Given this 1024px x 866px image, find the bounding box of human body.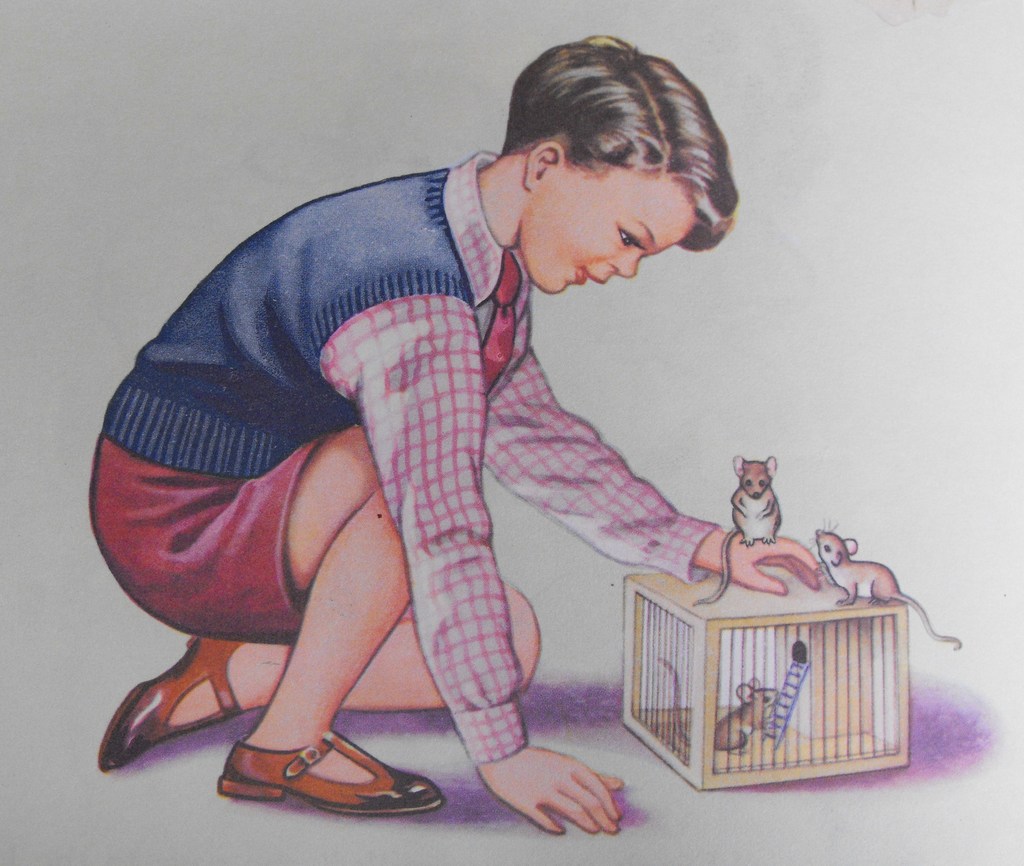
bbox=[44, 6, 778, 853].
